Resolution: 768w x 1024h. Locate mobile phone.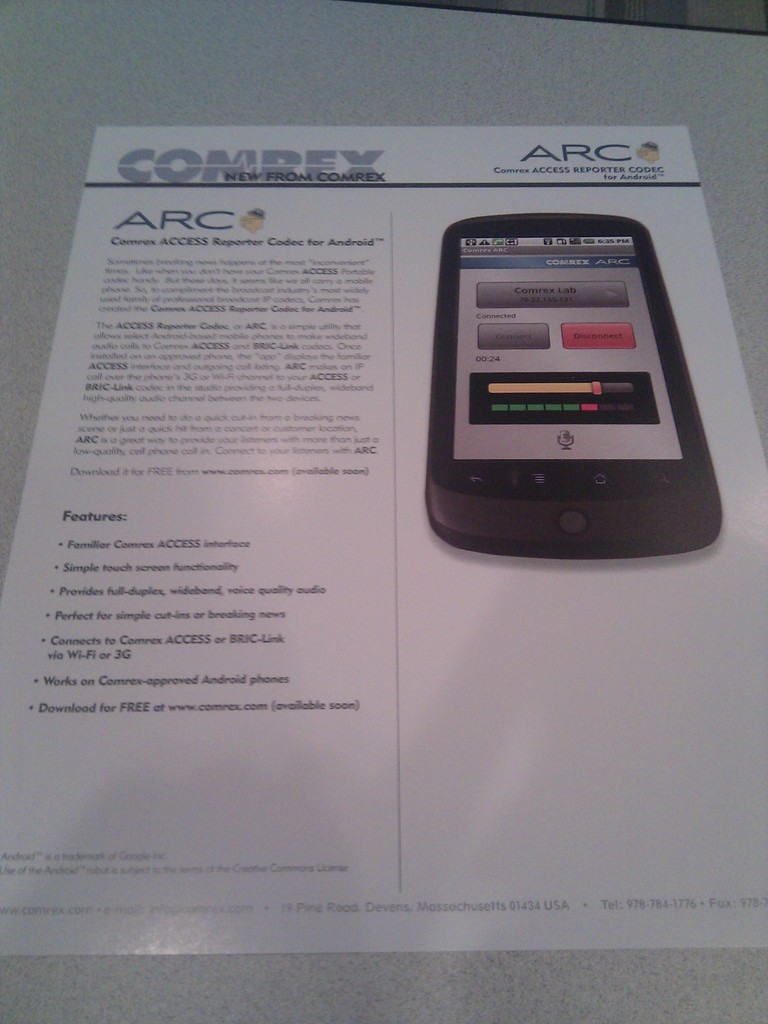
l=404, t=188, r=724, b=543.
